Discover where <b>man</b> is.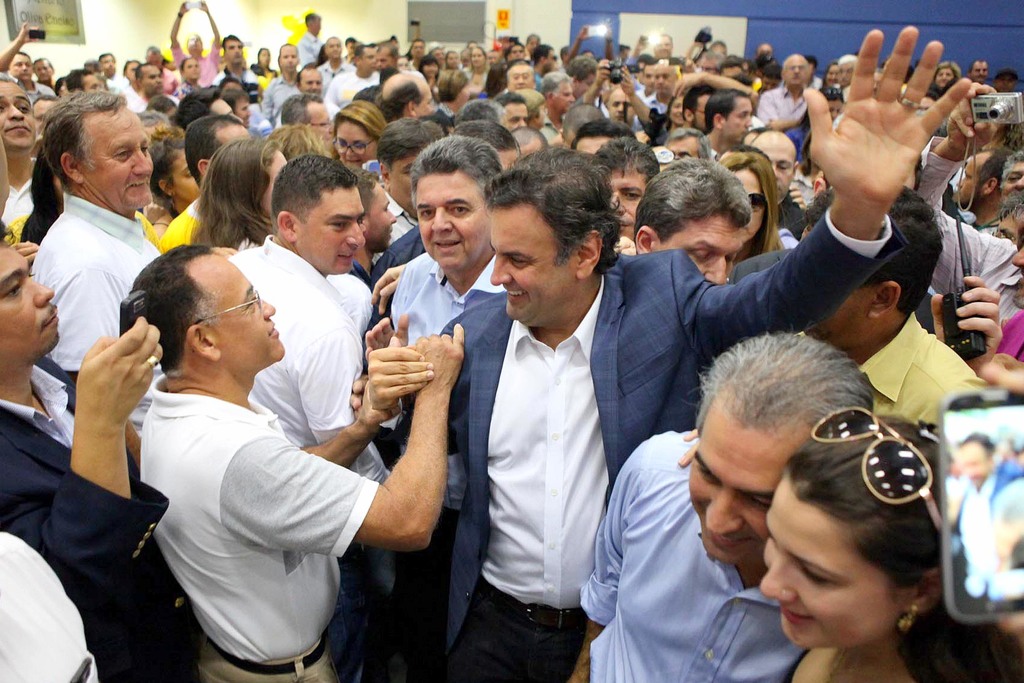
Discovered at x1=374 y1=45 x2=426 y2=82.
